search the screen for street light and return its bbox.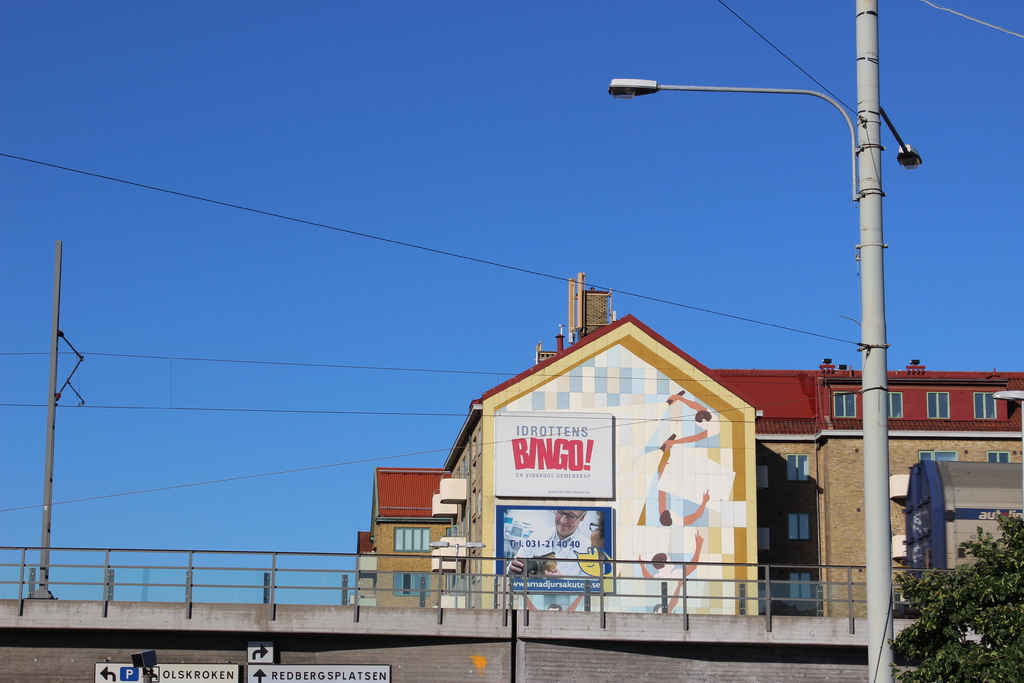
Found: bbox=(426, 537, 490, 616).
